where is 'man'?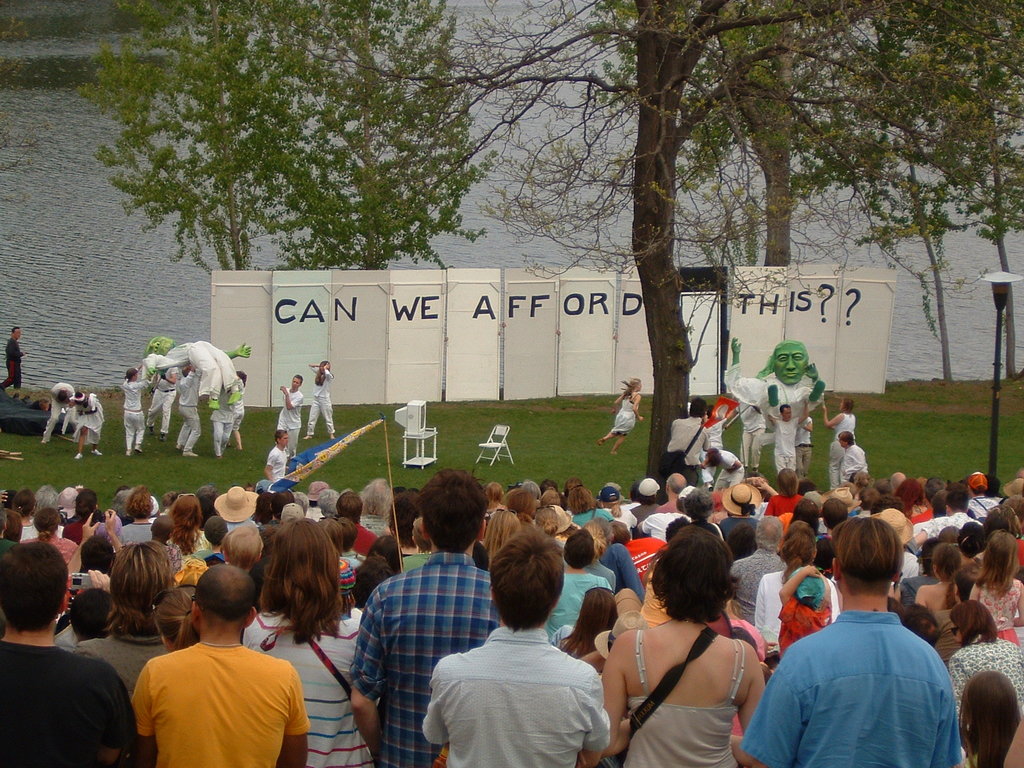
[left=126, top=563, right=319, bottom=767].
